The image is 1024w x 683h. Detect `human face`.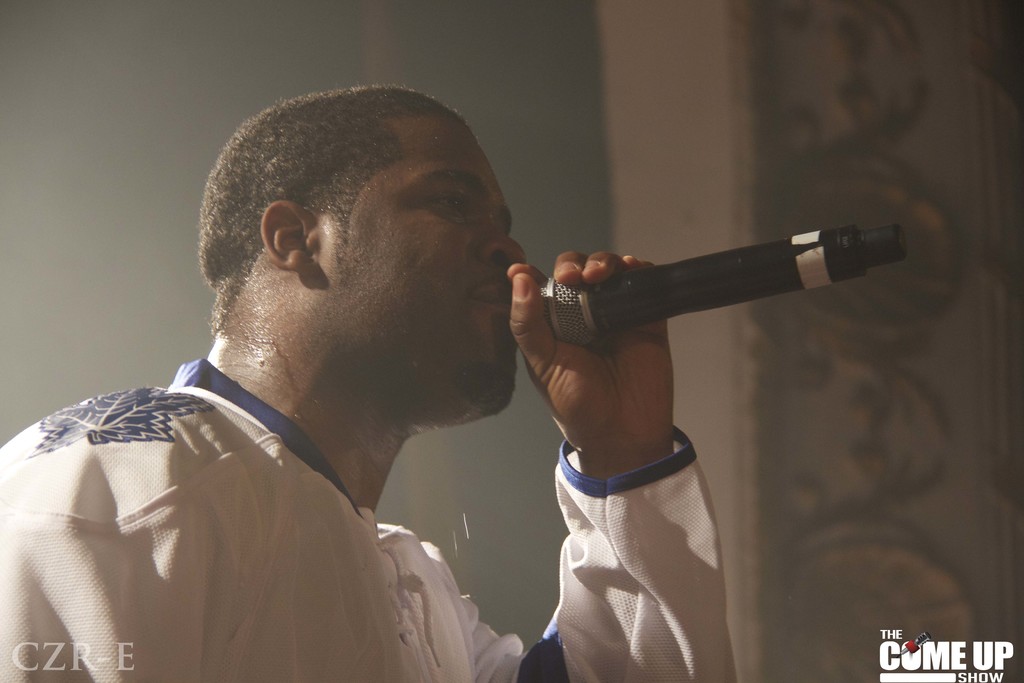
Detection: 316/111/527/416.
